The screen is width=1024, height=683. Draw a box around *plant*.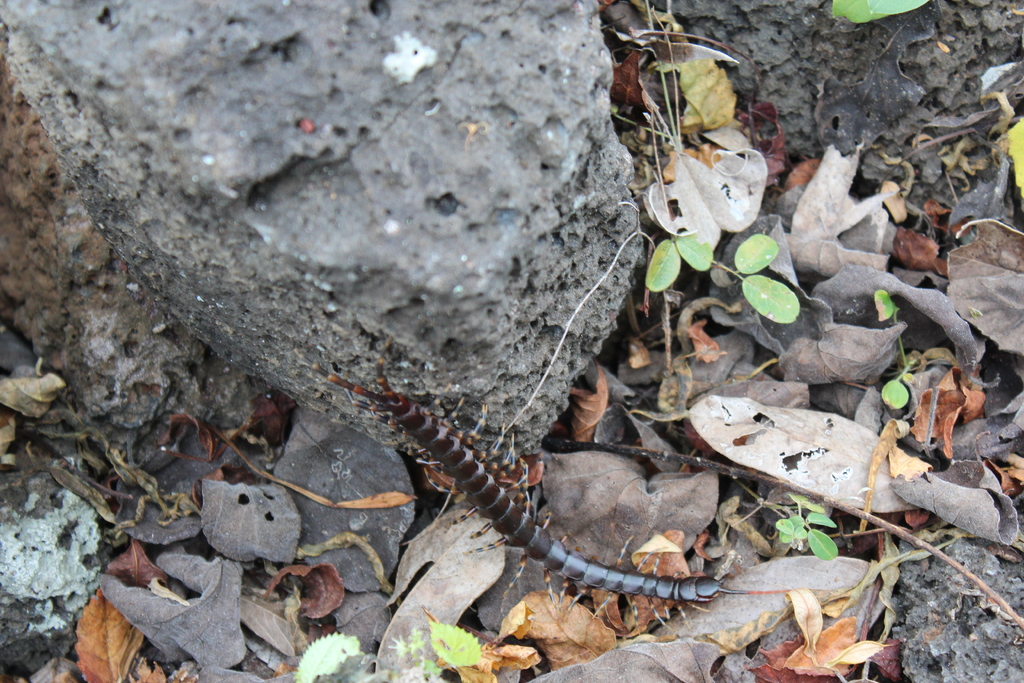
box(646, 228, 802, 322).
